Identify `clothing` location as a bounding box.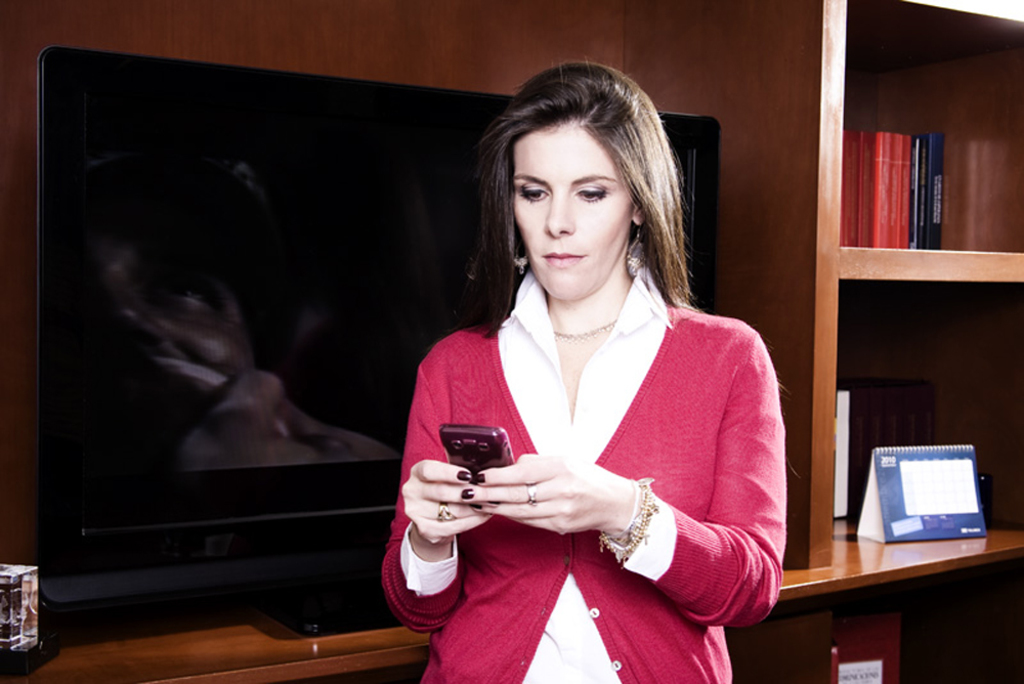
388 258 801 657.
